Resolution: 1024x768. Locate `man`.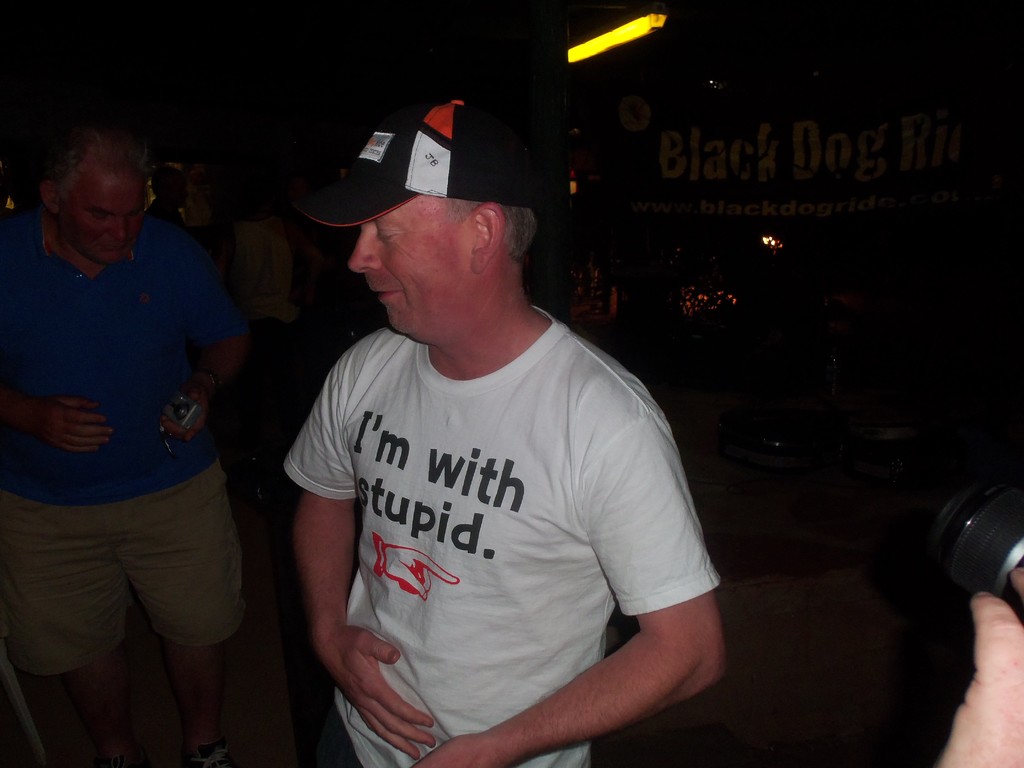
BBox(934, 570, 1023, 767).
